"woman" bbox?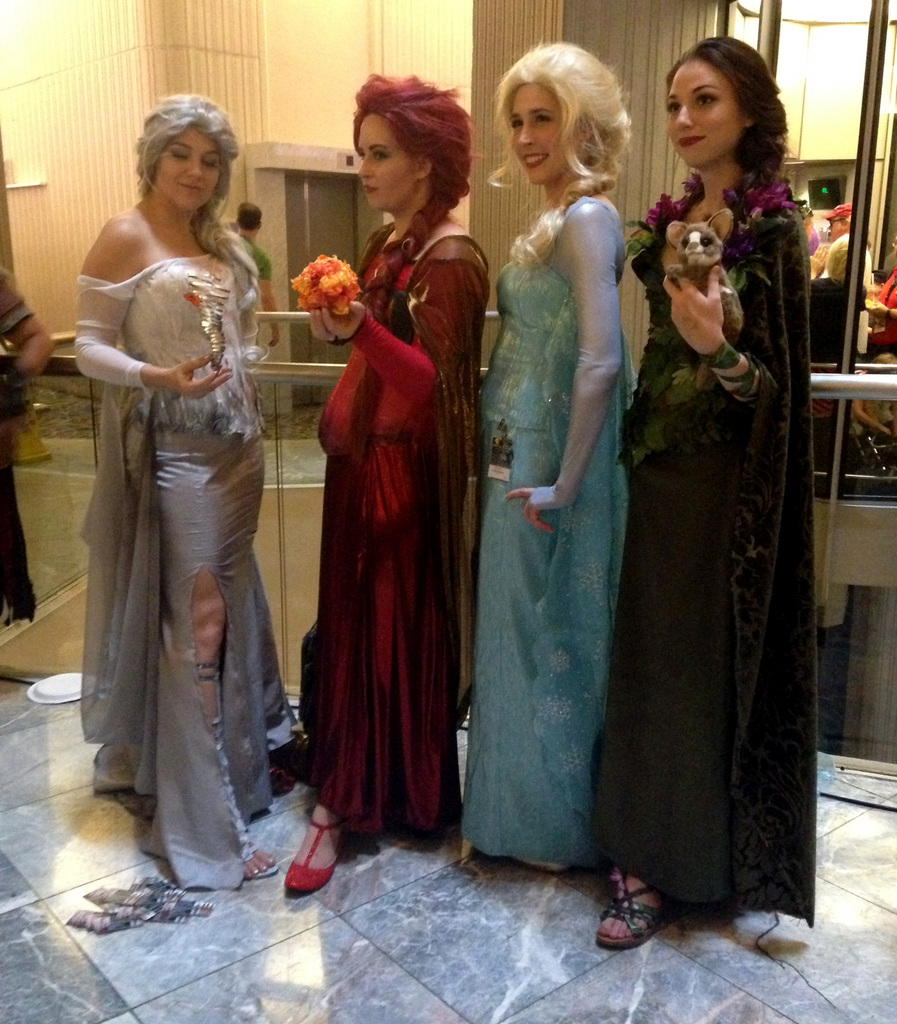
Rect(300, 81, 489, 861)
